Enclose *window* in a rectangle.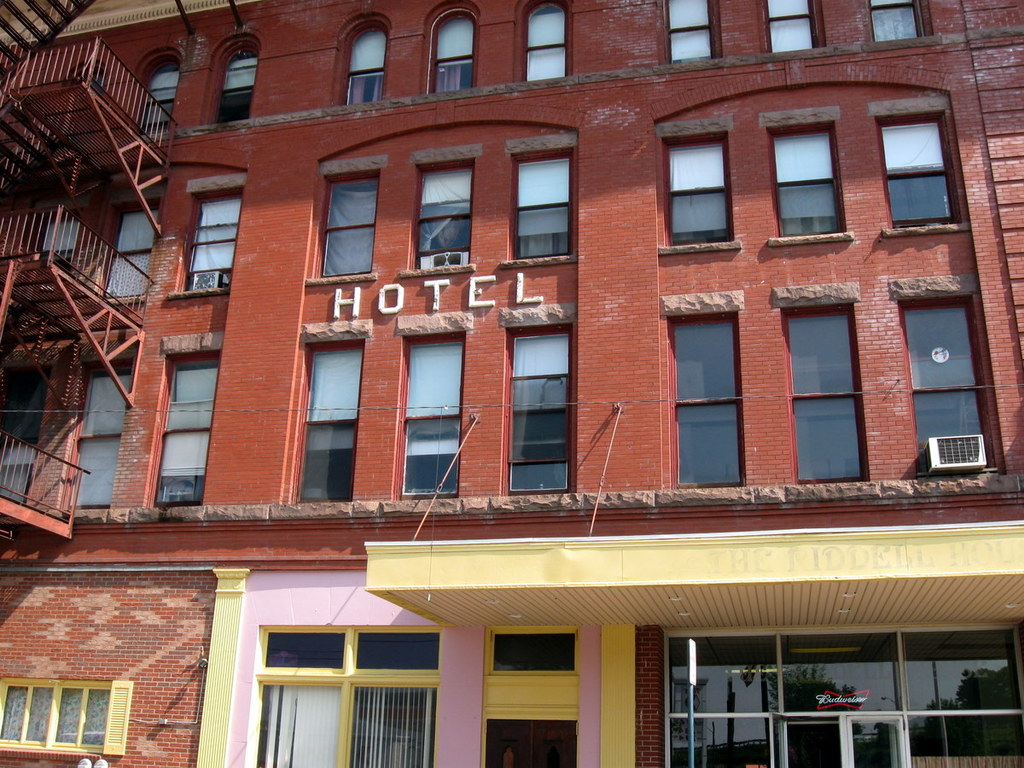
l=416, t=164, r=477, b=267.
